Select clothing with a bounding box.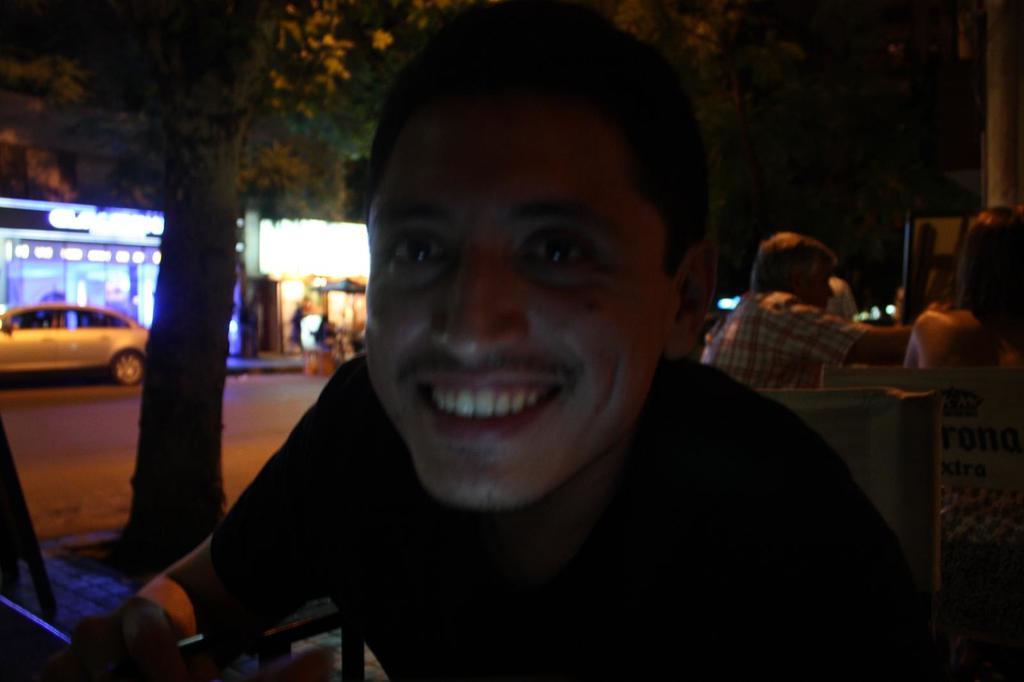
Rect(175, 353, 964, 674).
